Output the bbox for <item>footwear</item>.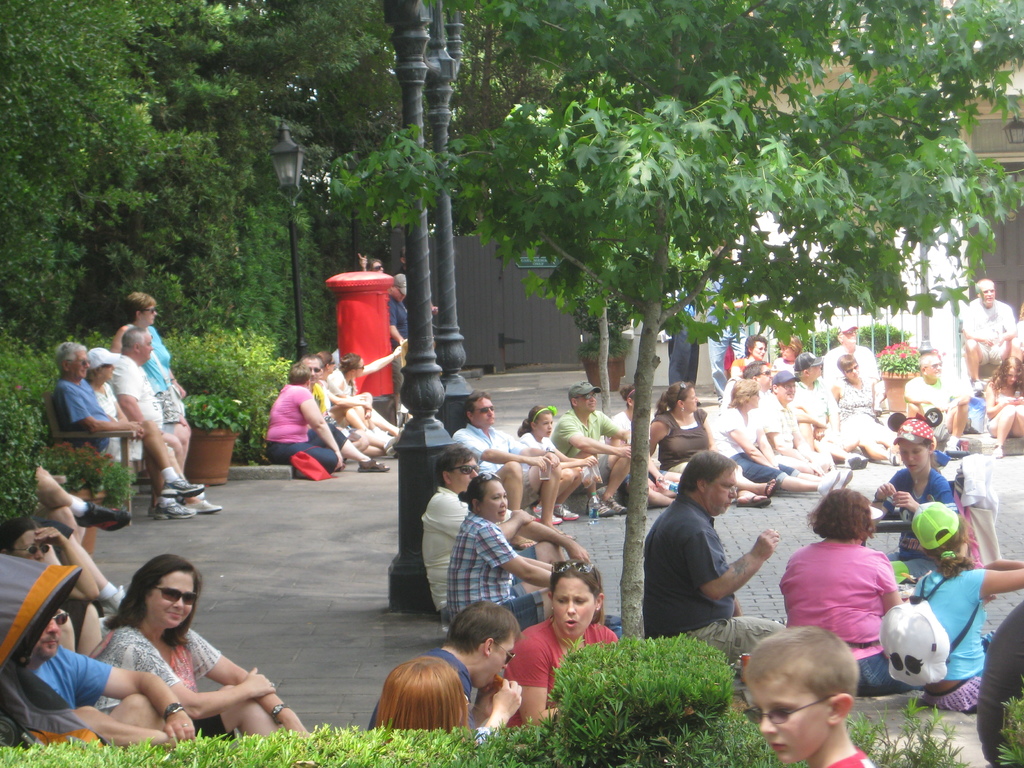
select_region(75, 500, 132, 533).
